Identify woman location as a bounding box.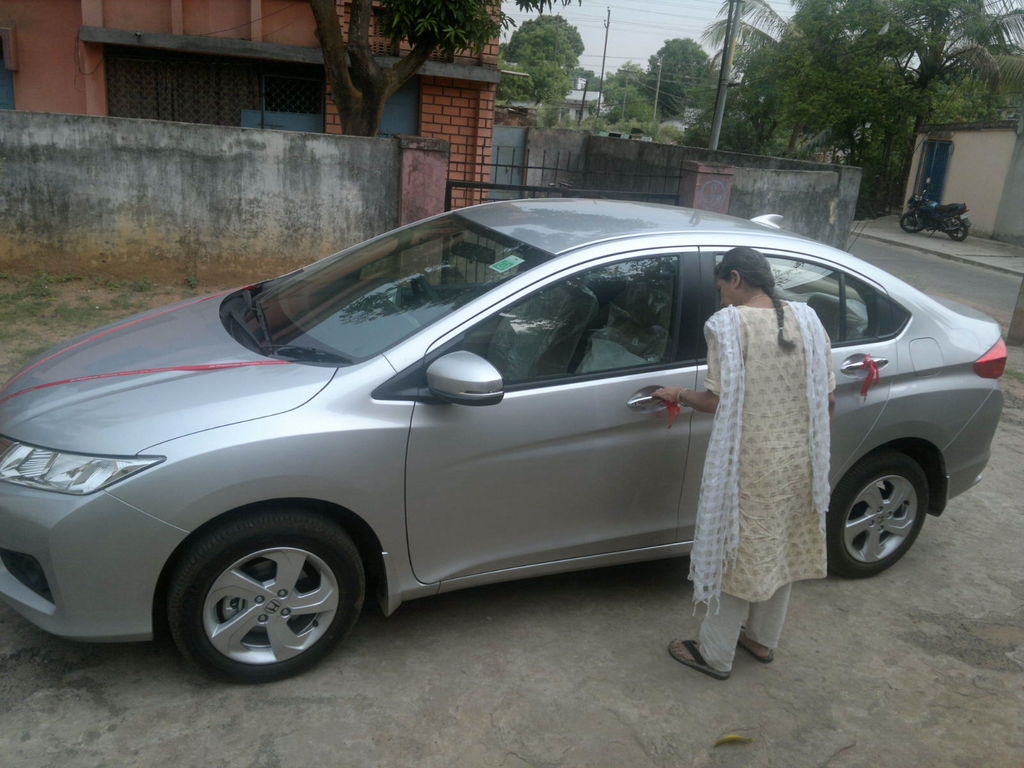
Rect(703, 253, 836, 658).
